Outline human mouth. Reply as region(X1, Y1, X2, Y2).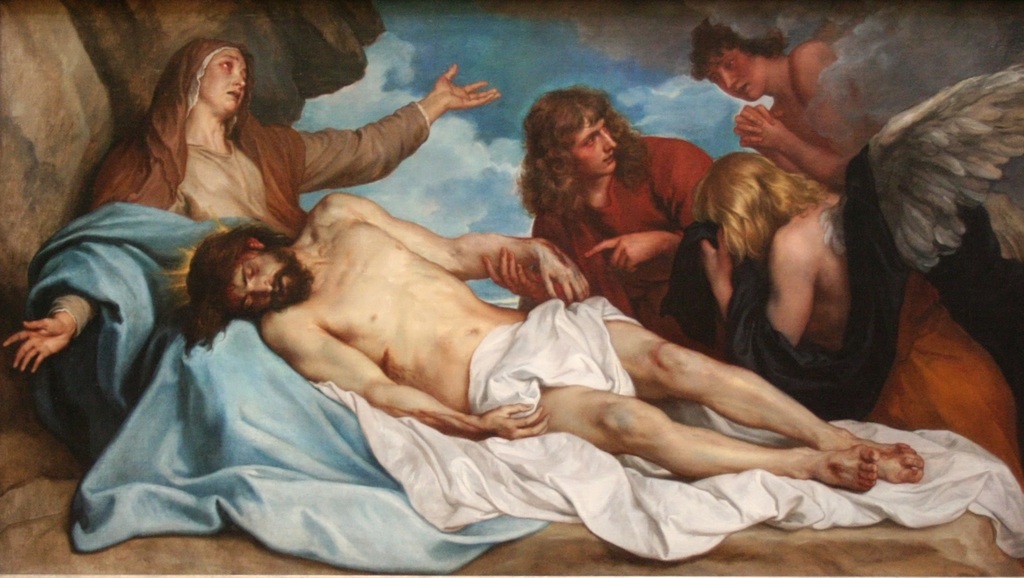
region(601, 157, 614, 163).
